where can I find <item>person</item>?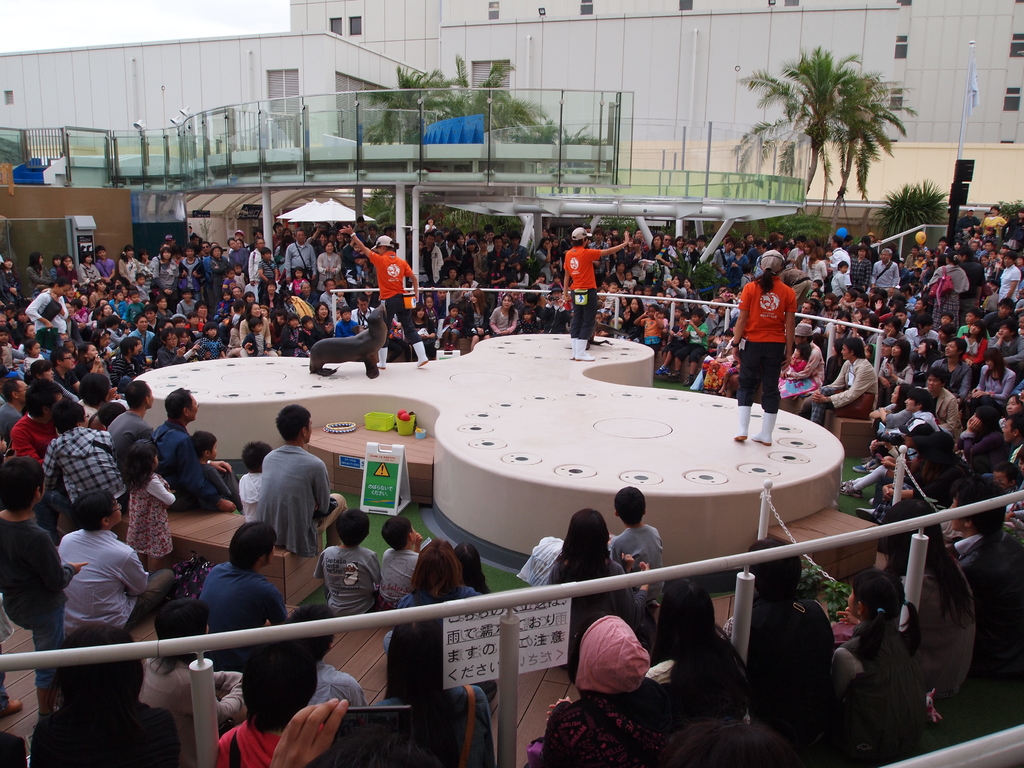
You can find it at box(460, 233, 475, 257).
